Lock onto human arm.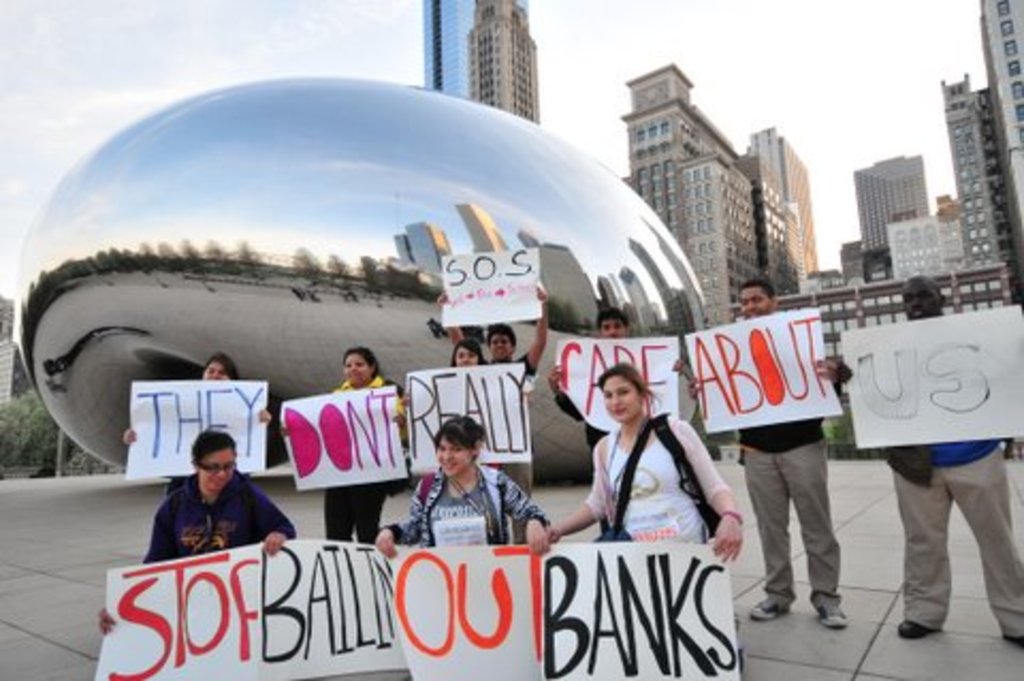
Locked: 544 435 612 540.
